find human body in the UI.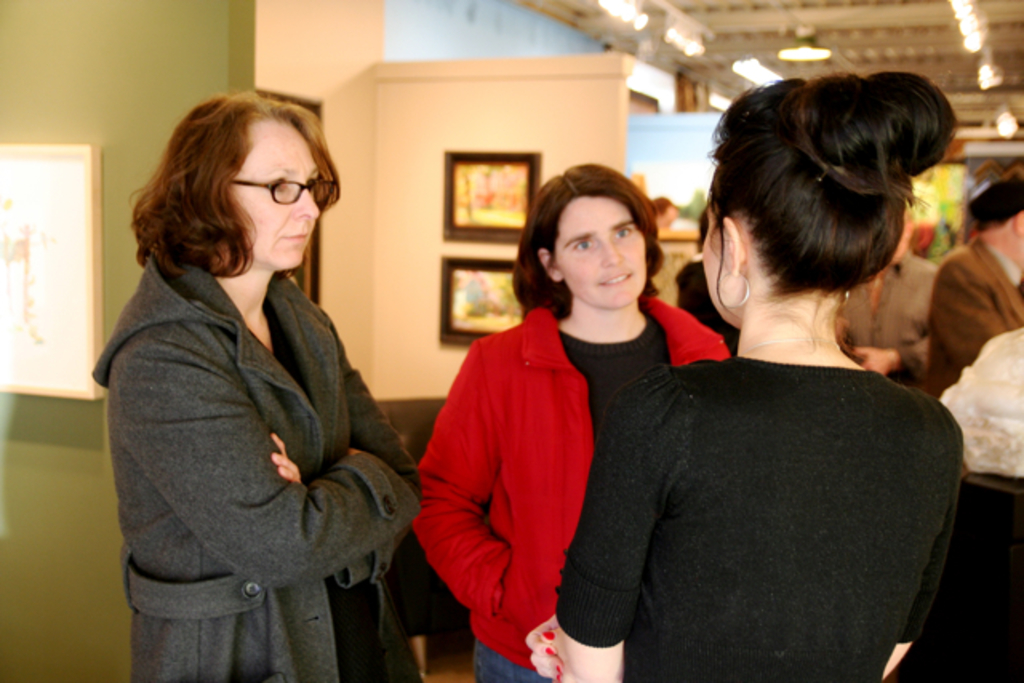
UI element at x1=98, y1=85, x2=411, y2=681.
